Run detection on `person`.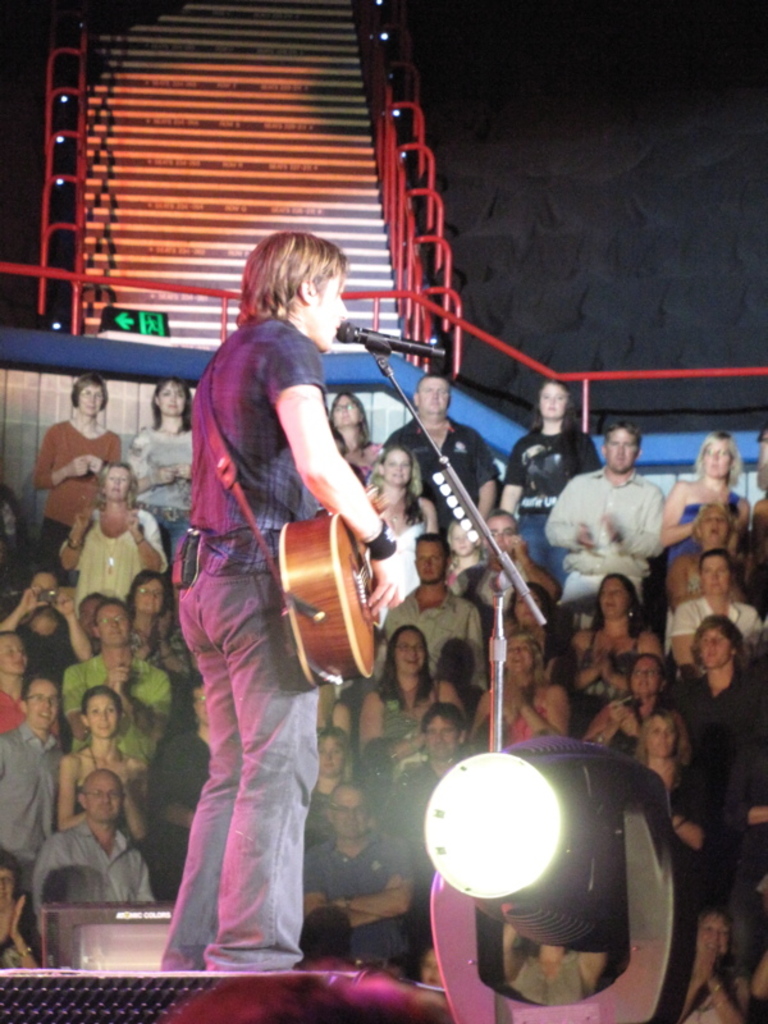
Result: <box>79,586,114,649</box>.
